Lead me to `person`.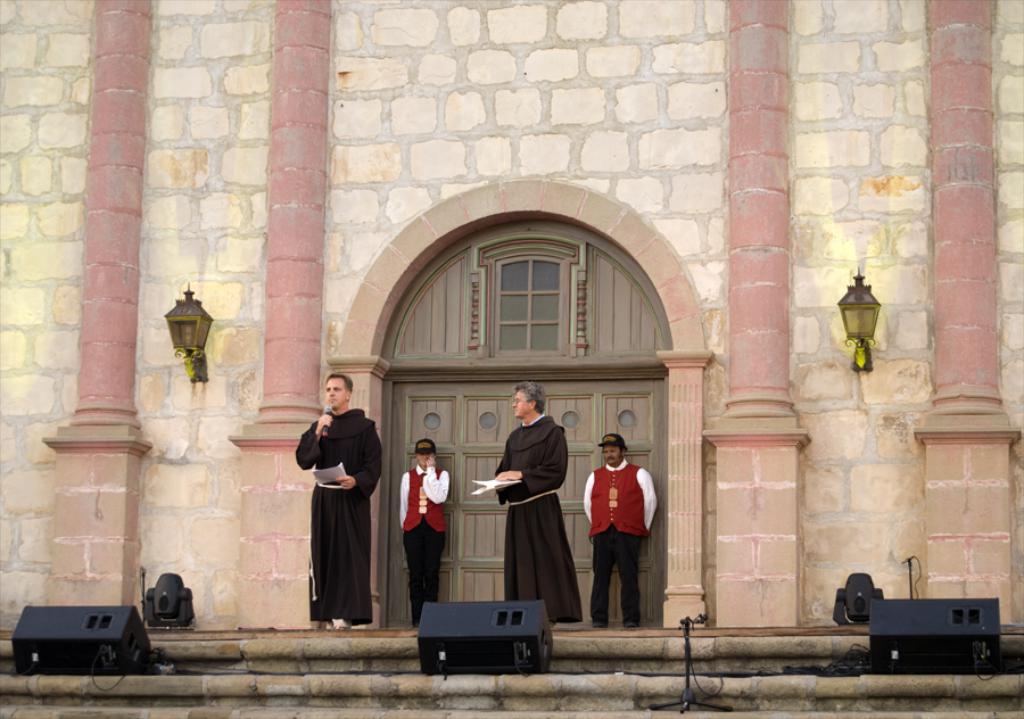
Lead to [x1=299, y1=370, x2=380, y2=636].
